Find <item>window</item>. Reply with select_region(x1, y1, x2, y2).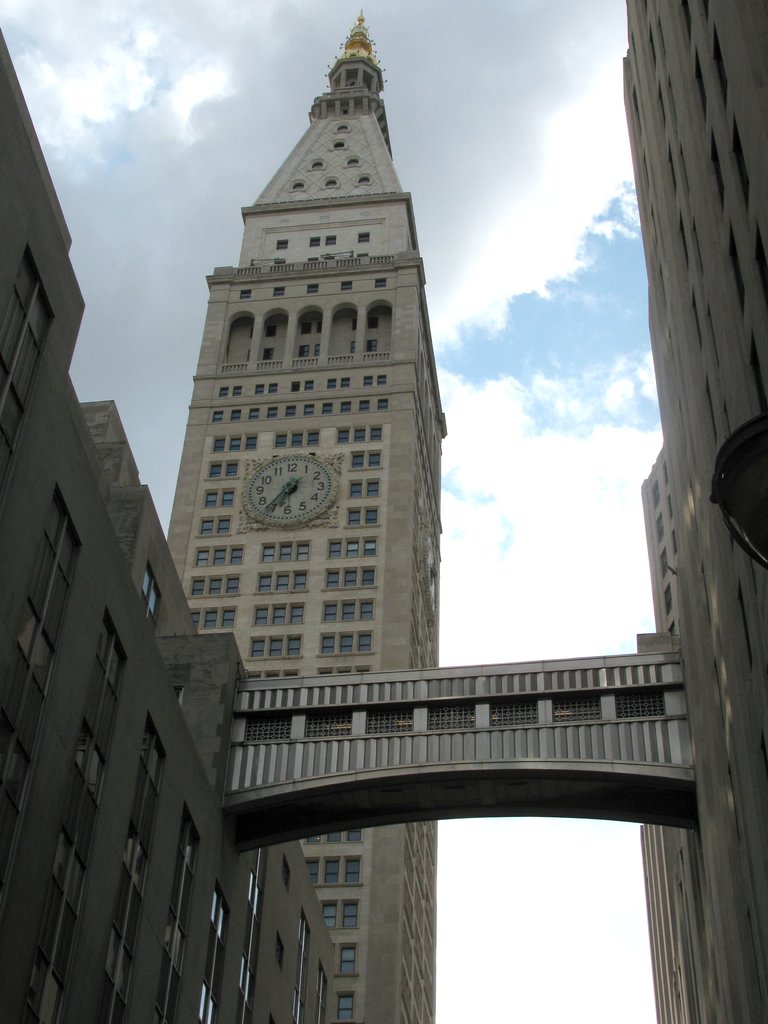
select_region(303, 404, 314, 417).
